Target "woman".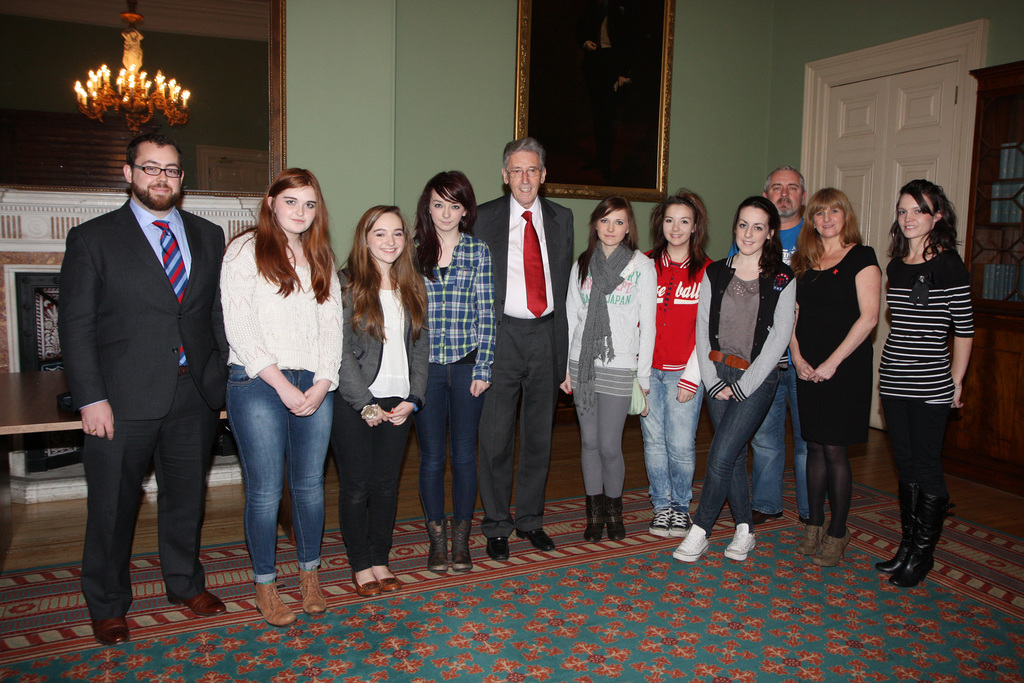
Target region: (560,194,657,544).
